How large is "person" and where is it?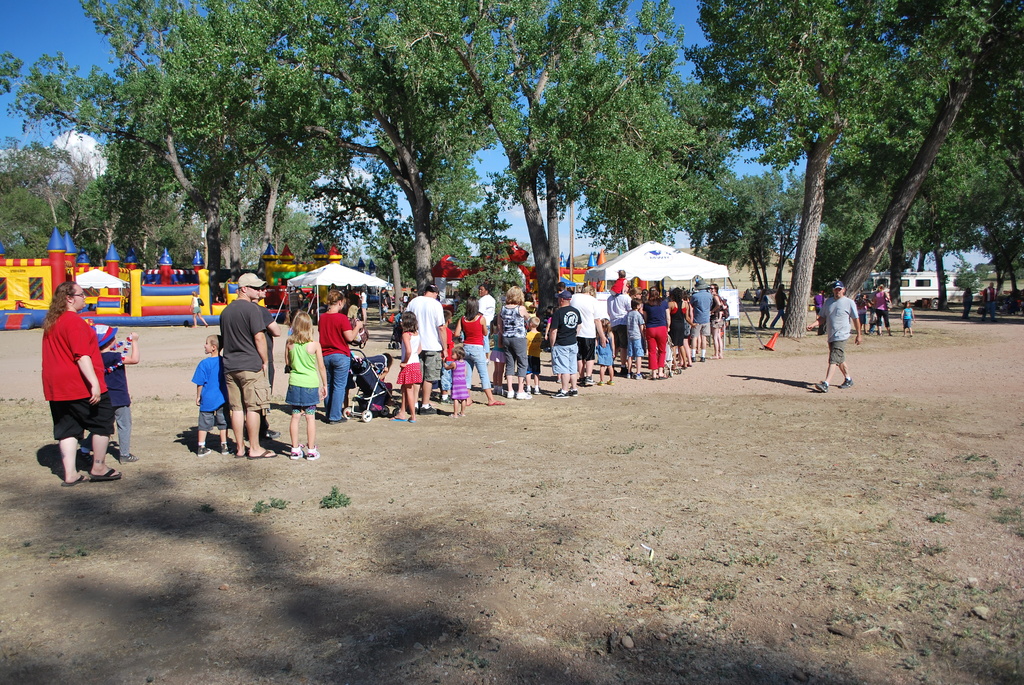
Bounding box: pyautogui.locateOnScreen(810, 284, 832, 336).
